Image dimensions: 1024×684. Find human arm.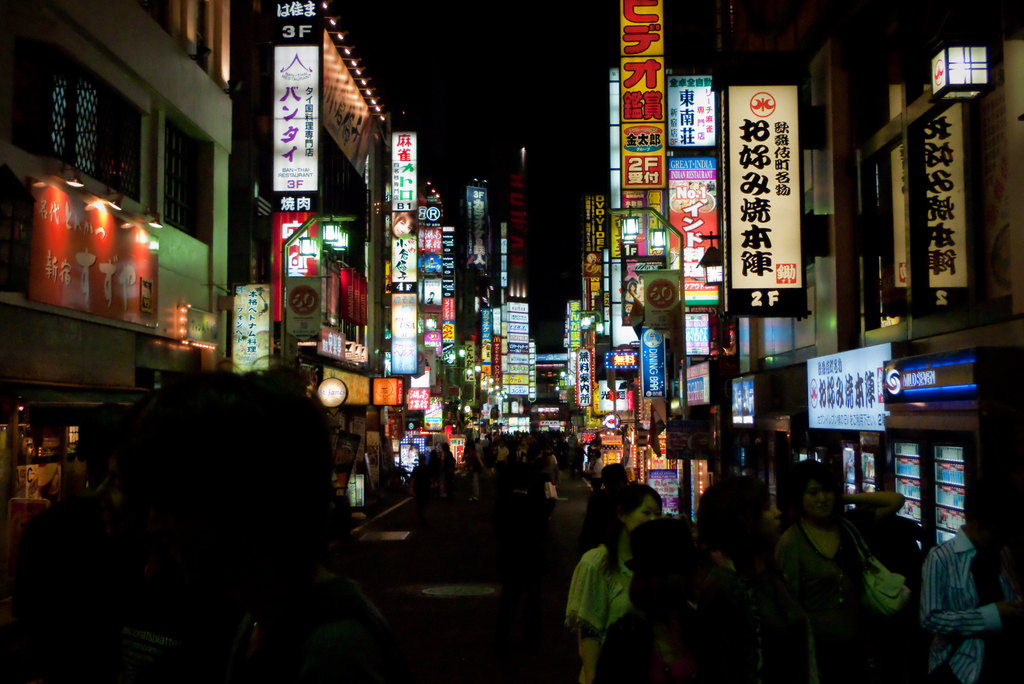
[527, 456, 563, 480].
